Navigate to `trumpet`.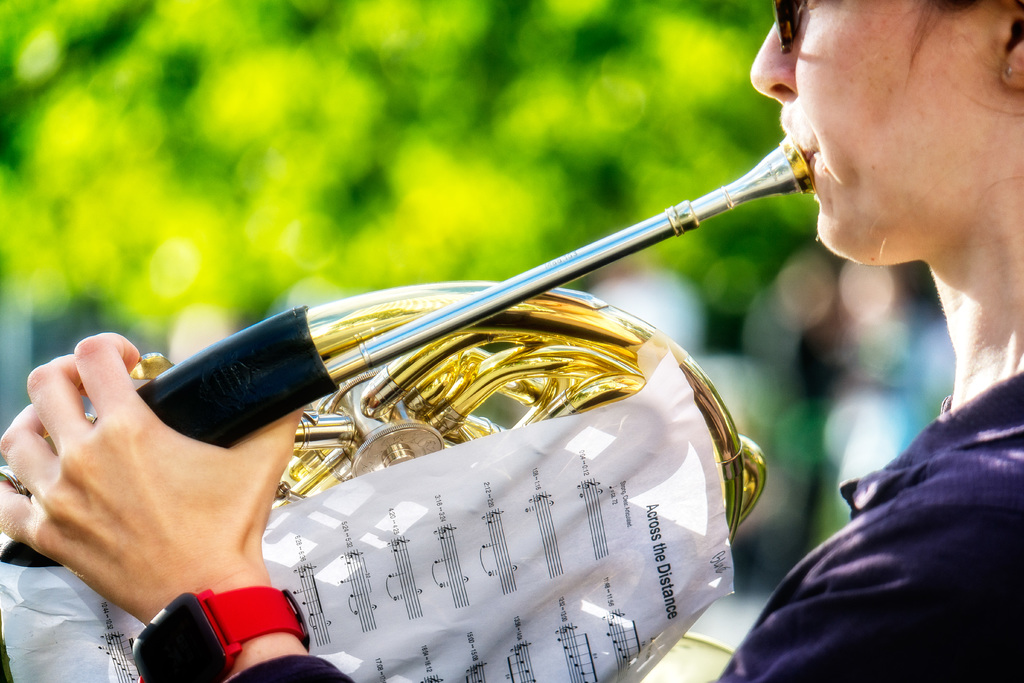
Navigation target: crop(0, 138, 811, 682).
